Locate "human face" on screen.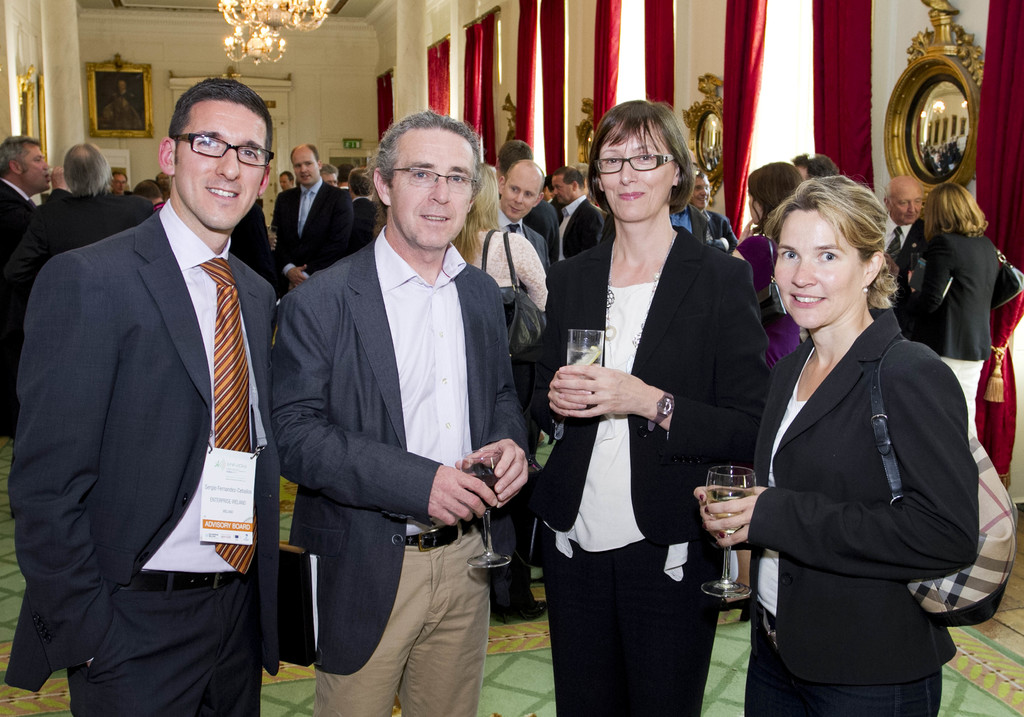
On screen at [748, 188, 765, 218].
